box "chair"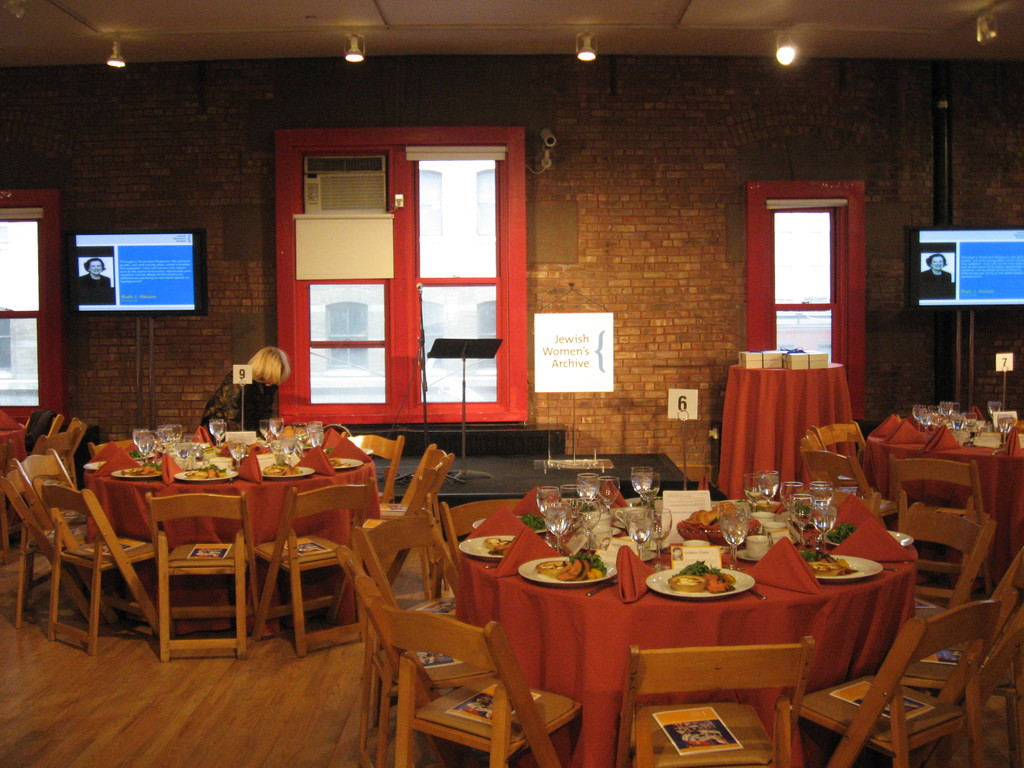
395, 438, 457, 579
